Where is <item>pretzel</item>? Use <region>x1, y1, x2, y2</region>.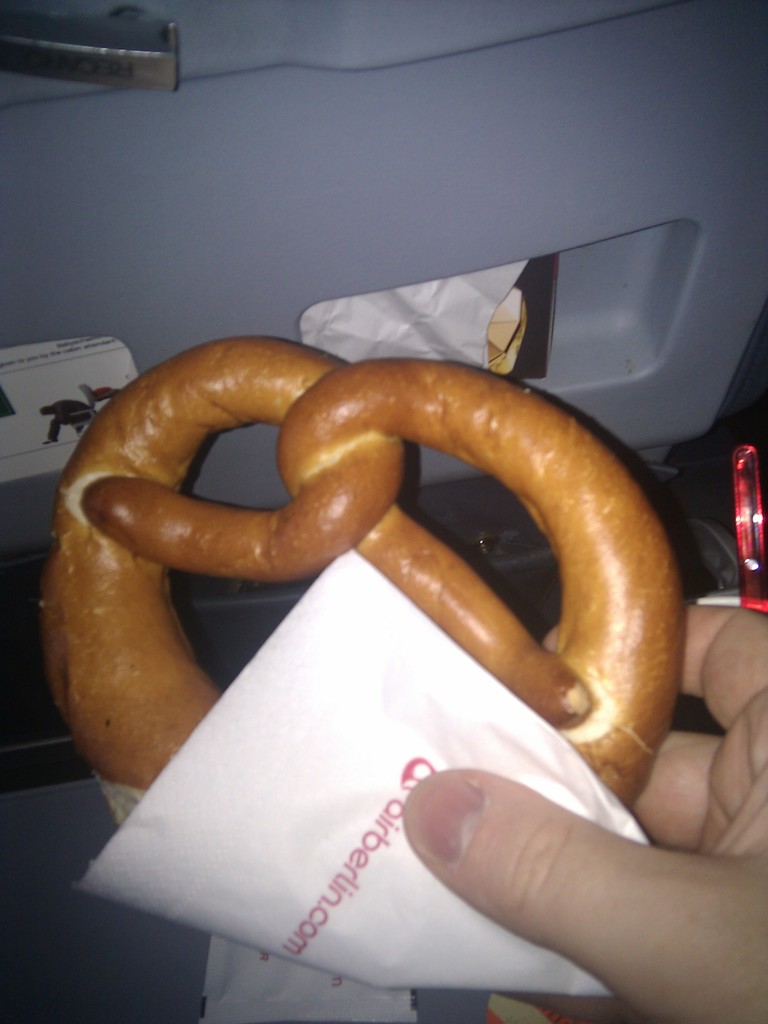
<region>38, 326, 684, 824</region>.
